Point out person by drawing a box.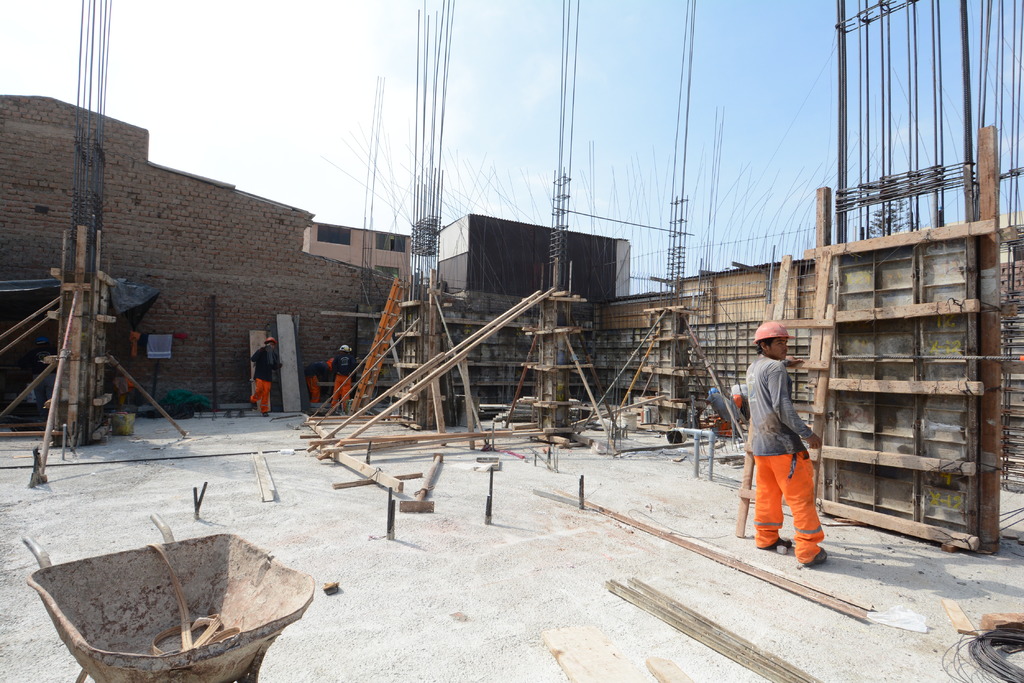
<box>302,357,330,408</box>.
